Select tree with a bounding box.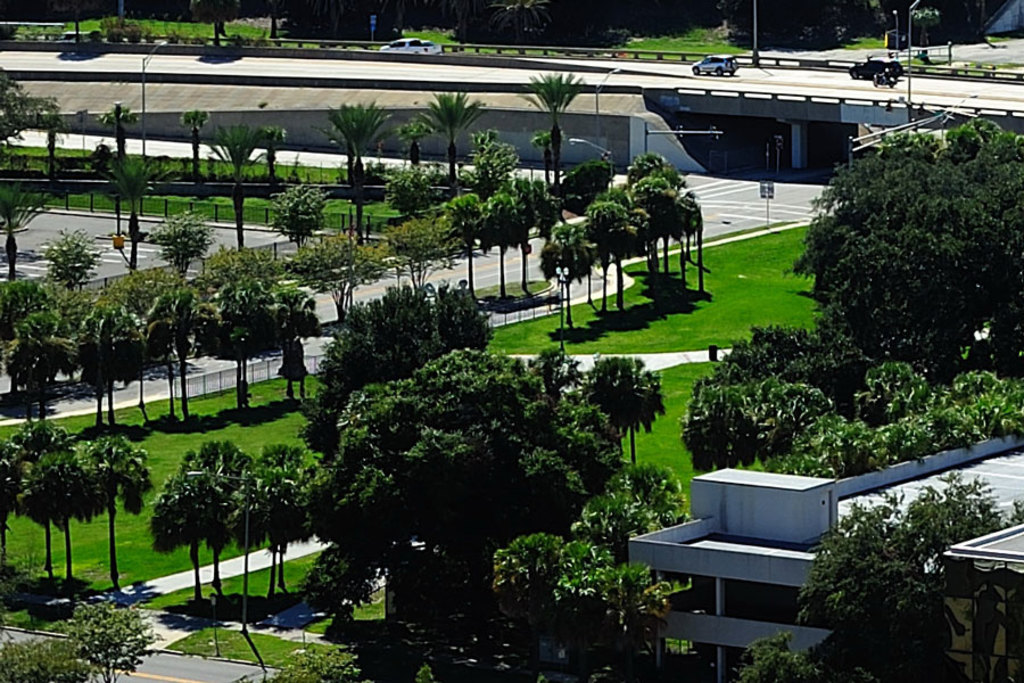
box(271, 168, 332, 258).
